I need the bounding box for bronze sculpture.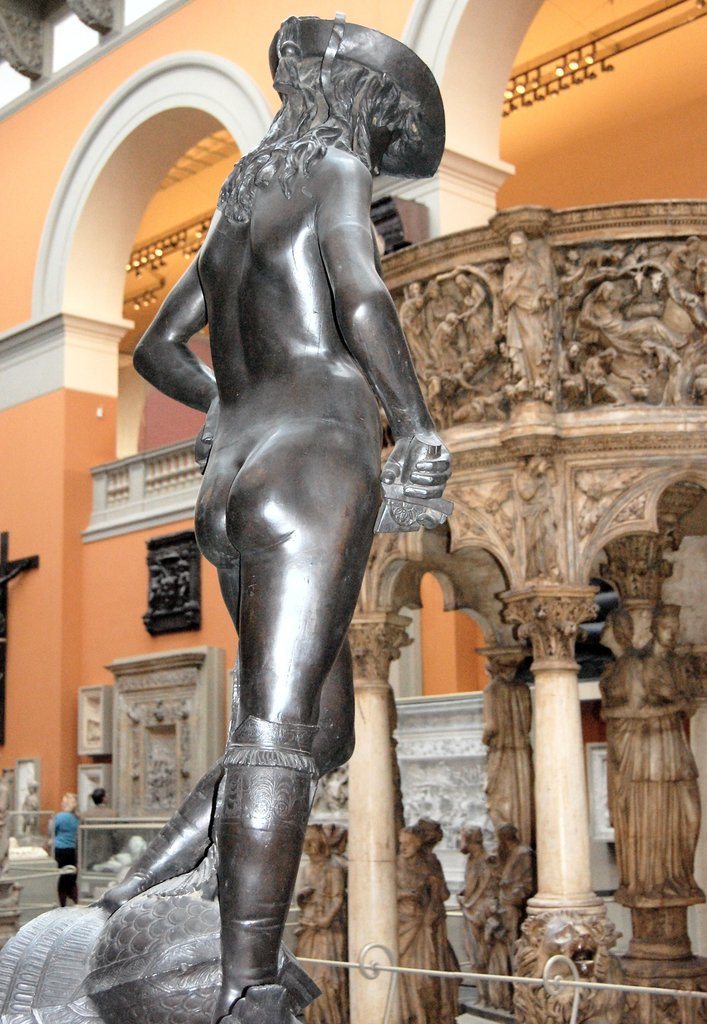
Here it is: (84,3,475,1023).
